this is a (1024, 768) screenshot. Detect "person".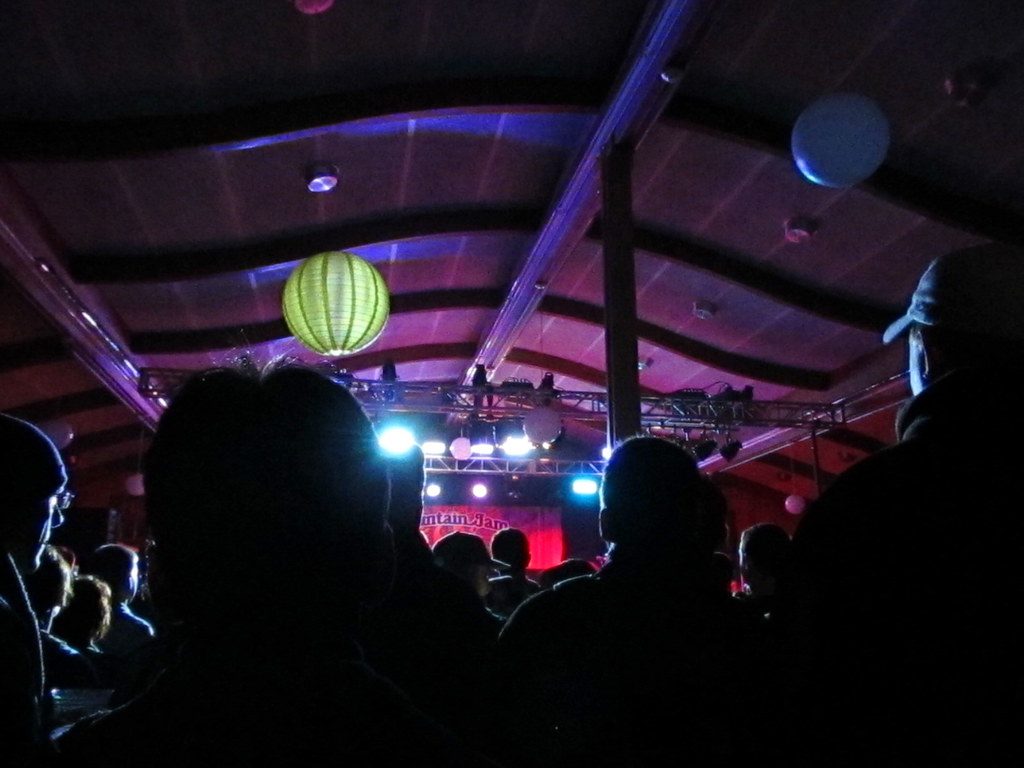
x1=96, y1=541, x2=152, y2=652.
